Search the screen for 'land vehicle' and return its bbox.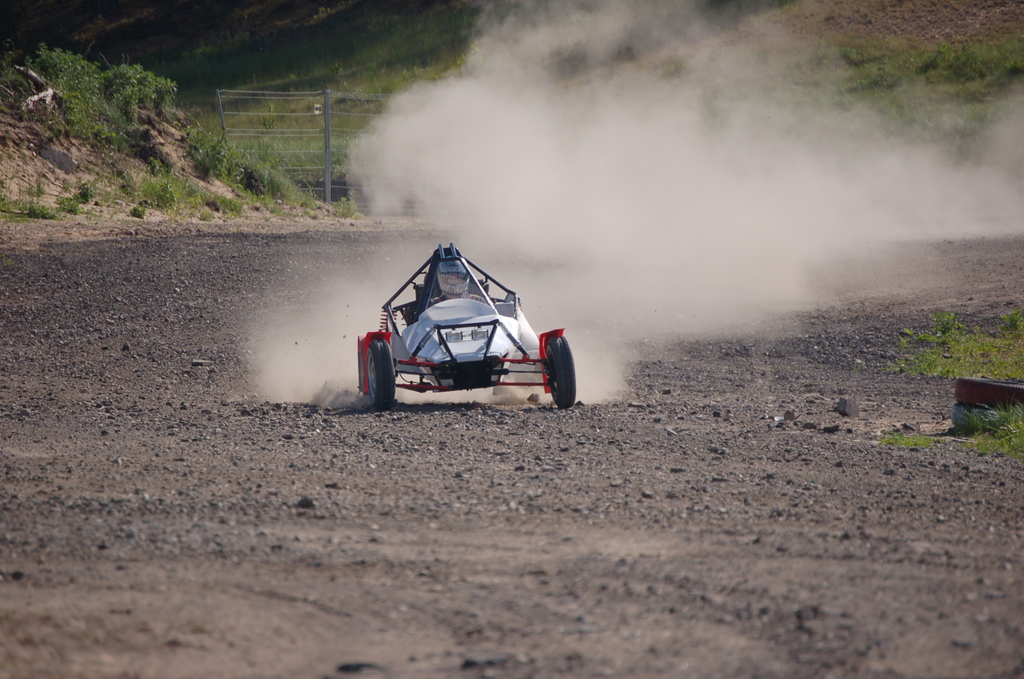
Found: [x1=346, y1=239, x2=587, y2=408].
